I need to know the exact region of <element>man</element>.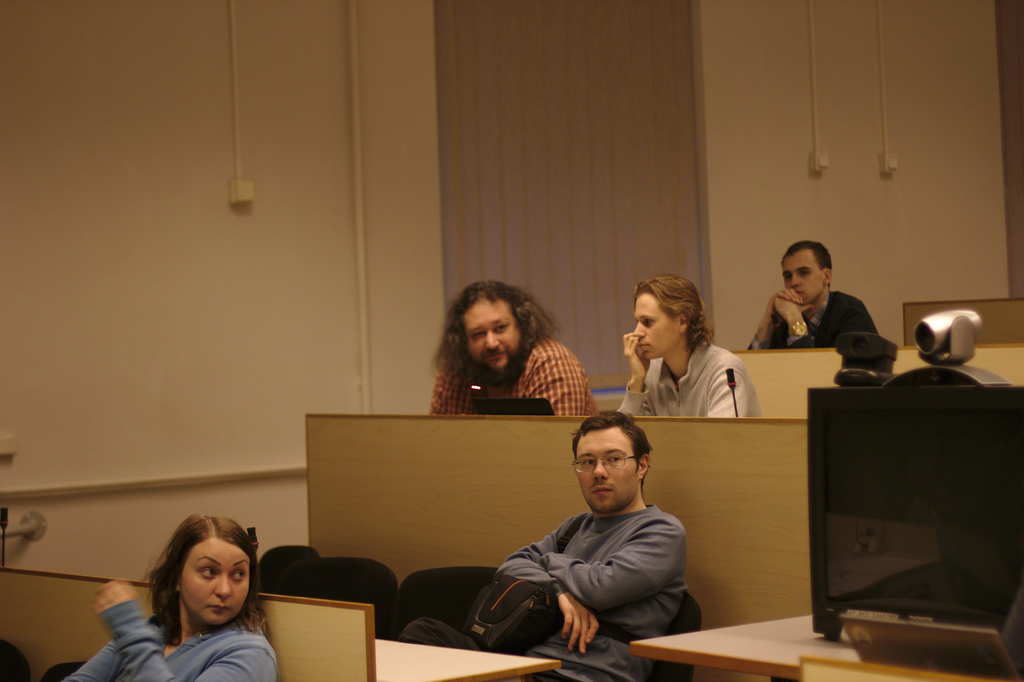
Region: box(427, 278, 596, 429).
